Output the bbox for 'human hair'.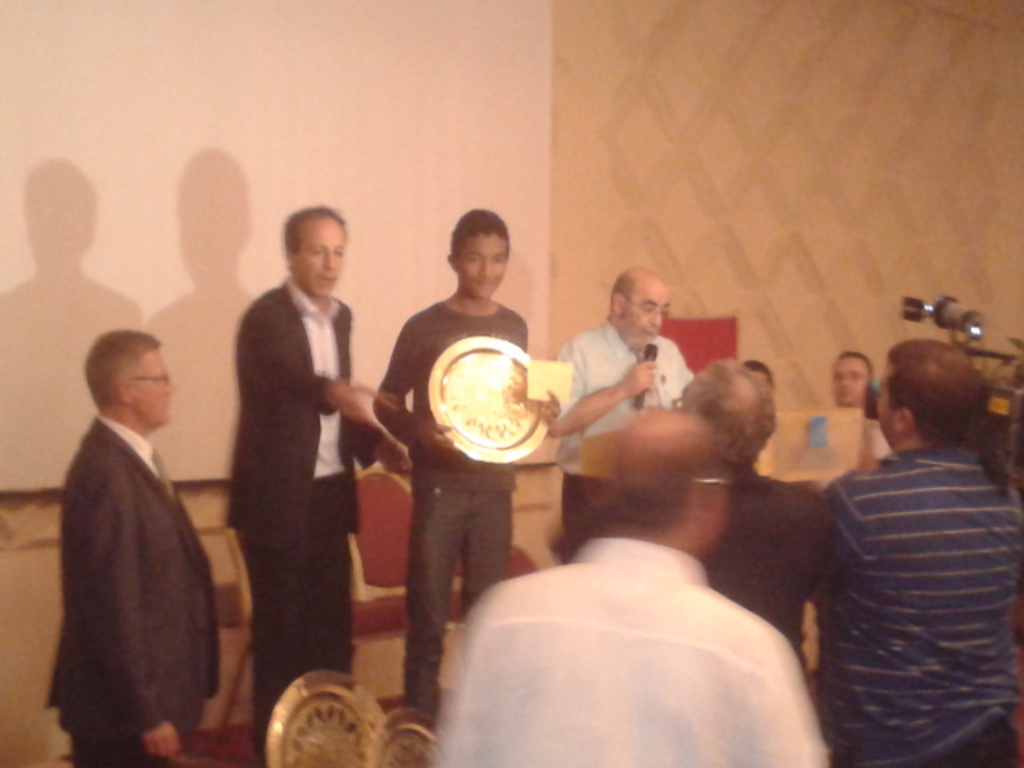
region(682, 365, 773, 483).
